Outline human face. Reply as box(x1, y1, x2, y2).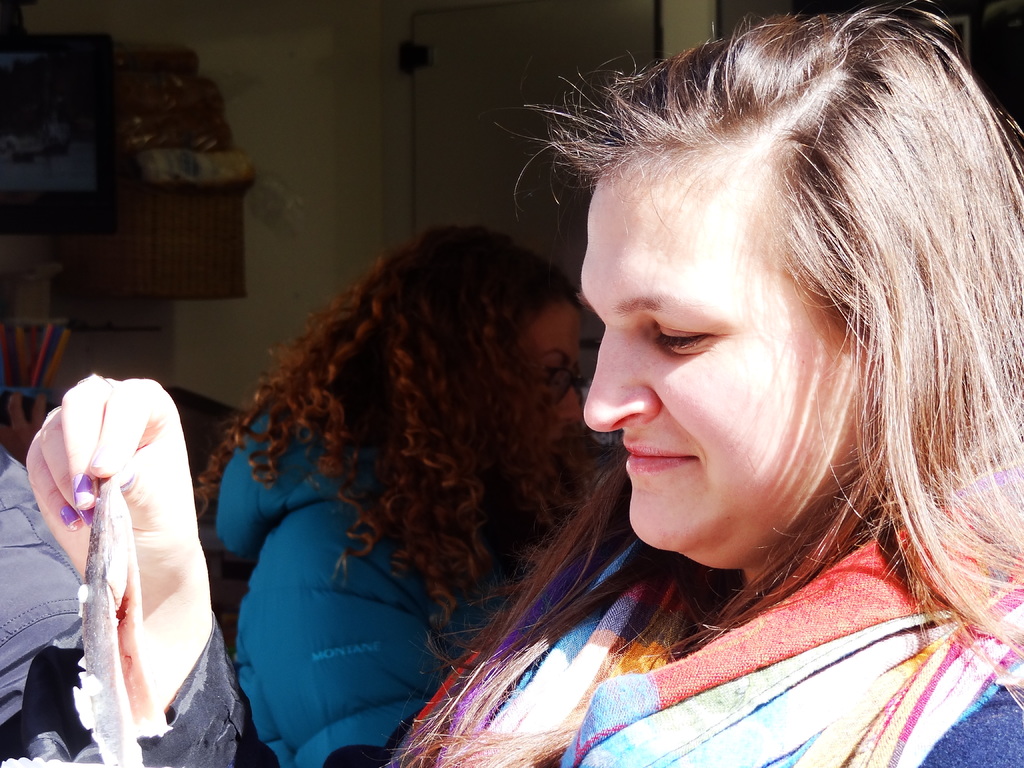
box(518, 300, 576, 440).
